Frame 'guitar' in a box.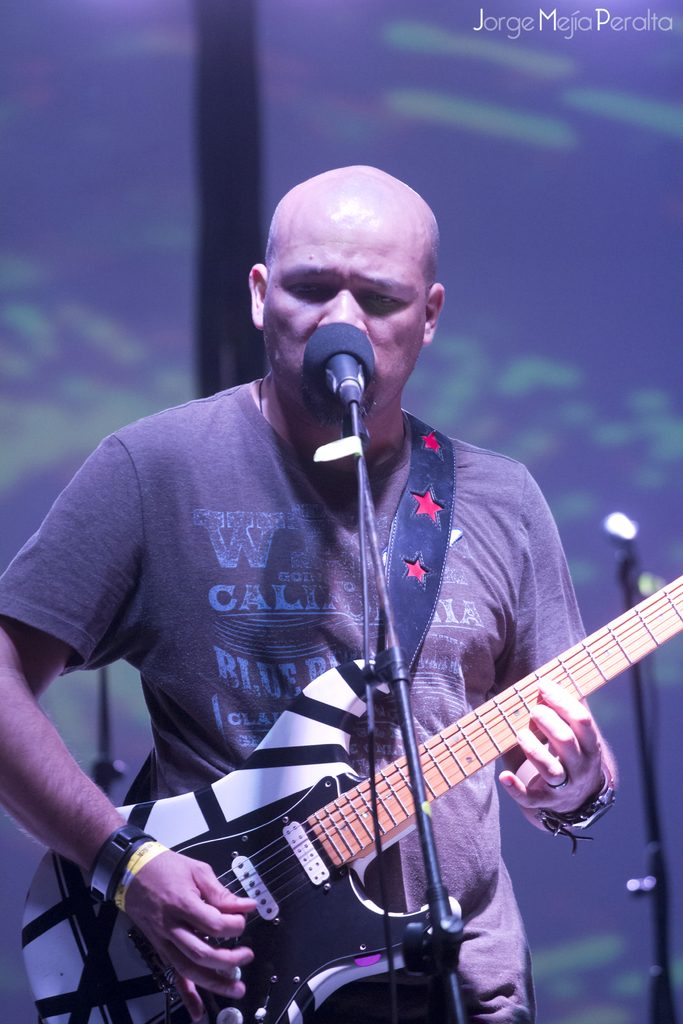
[x1=14, y1=573, x2=682, y2=1023].
